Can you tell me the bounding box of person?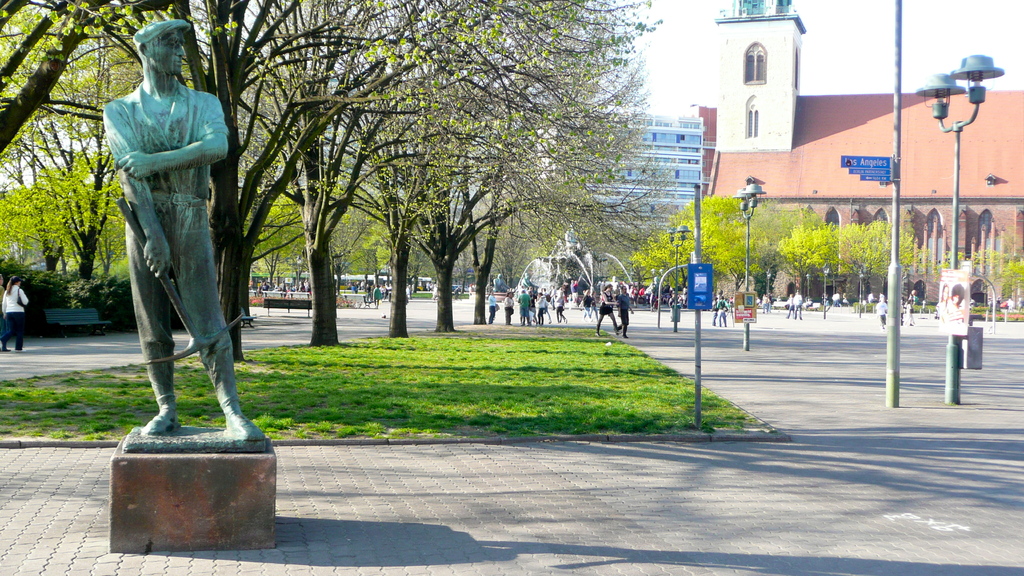
[x1=760, y1=295, x2=769, y2=314].
